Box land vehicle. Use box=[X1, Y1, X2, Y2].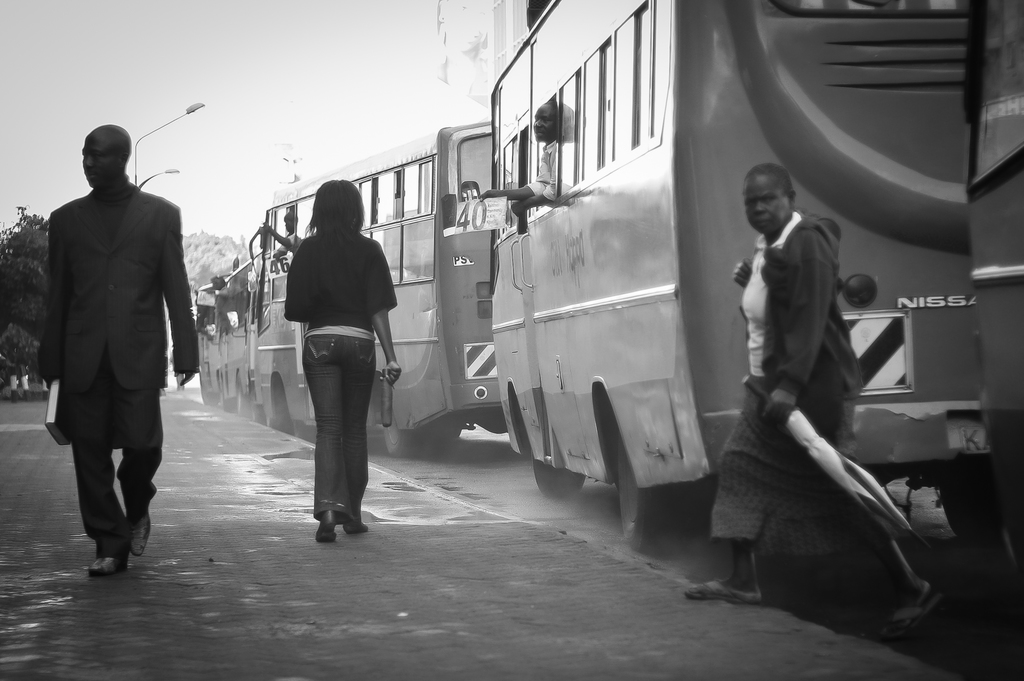
box=[490, 0, 1023, 552].
